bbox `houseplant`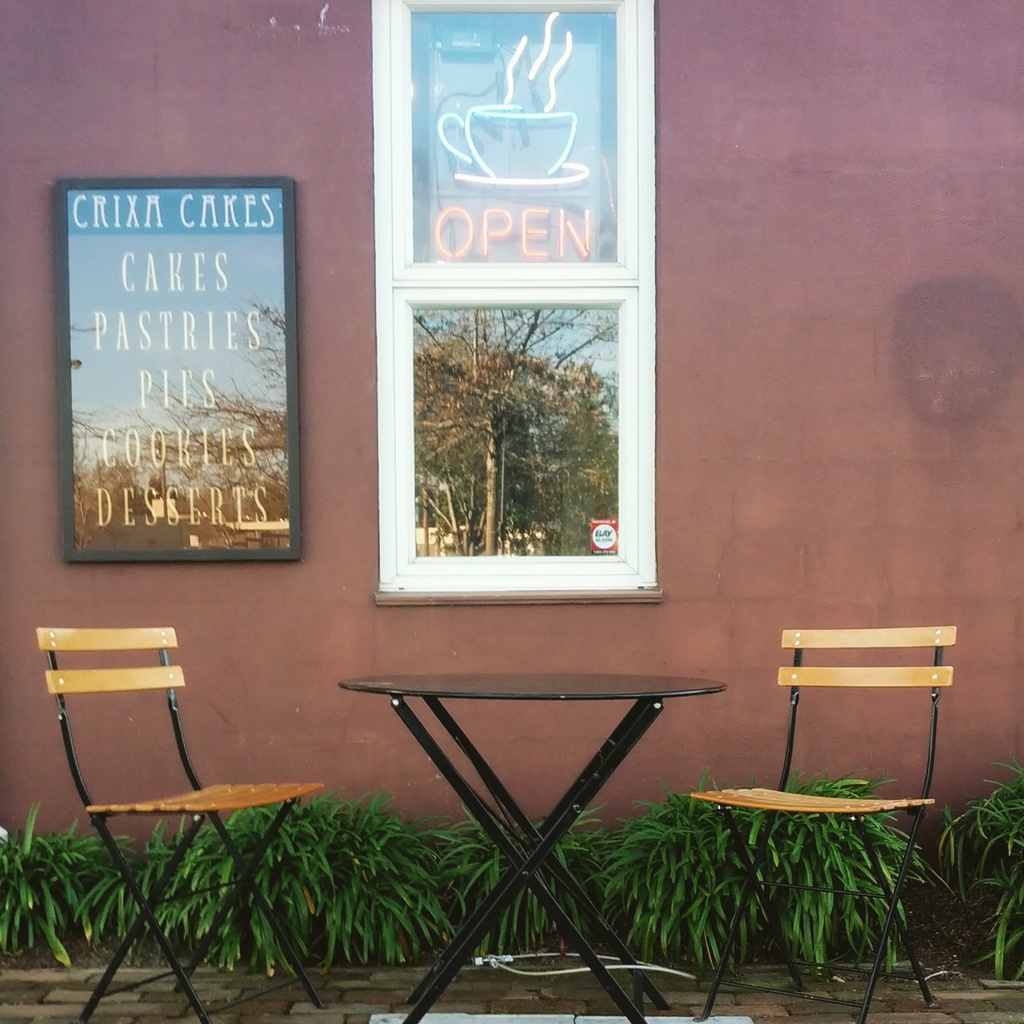
[939,762,1023,958]
